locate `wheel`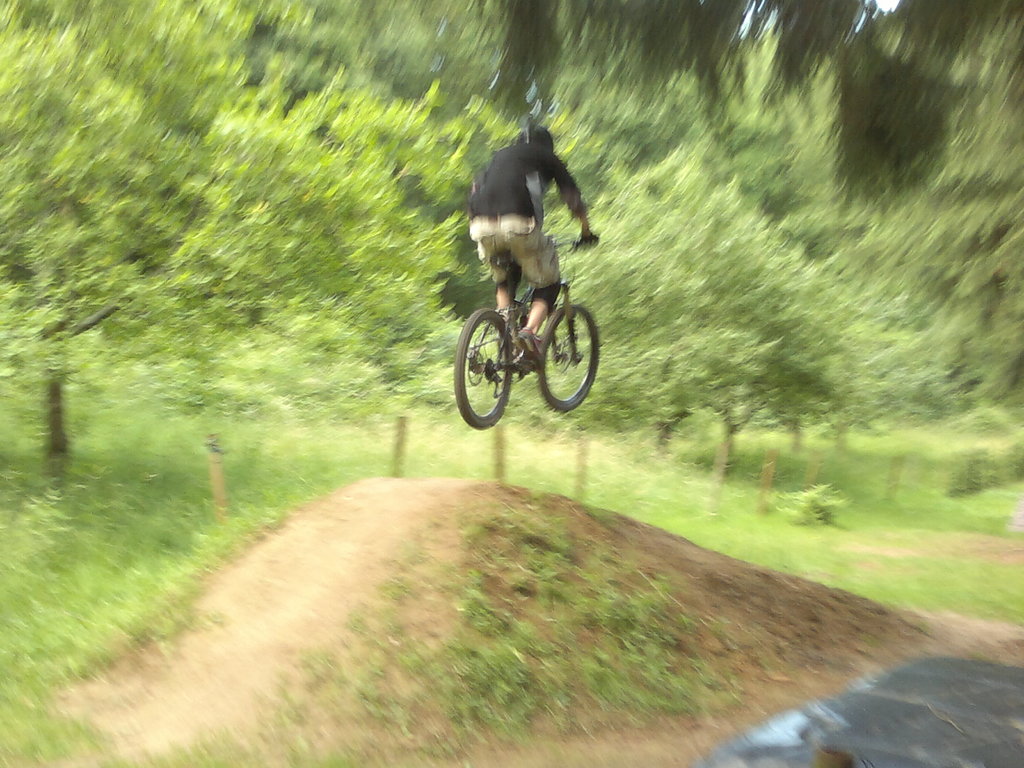
456:307:520:429
